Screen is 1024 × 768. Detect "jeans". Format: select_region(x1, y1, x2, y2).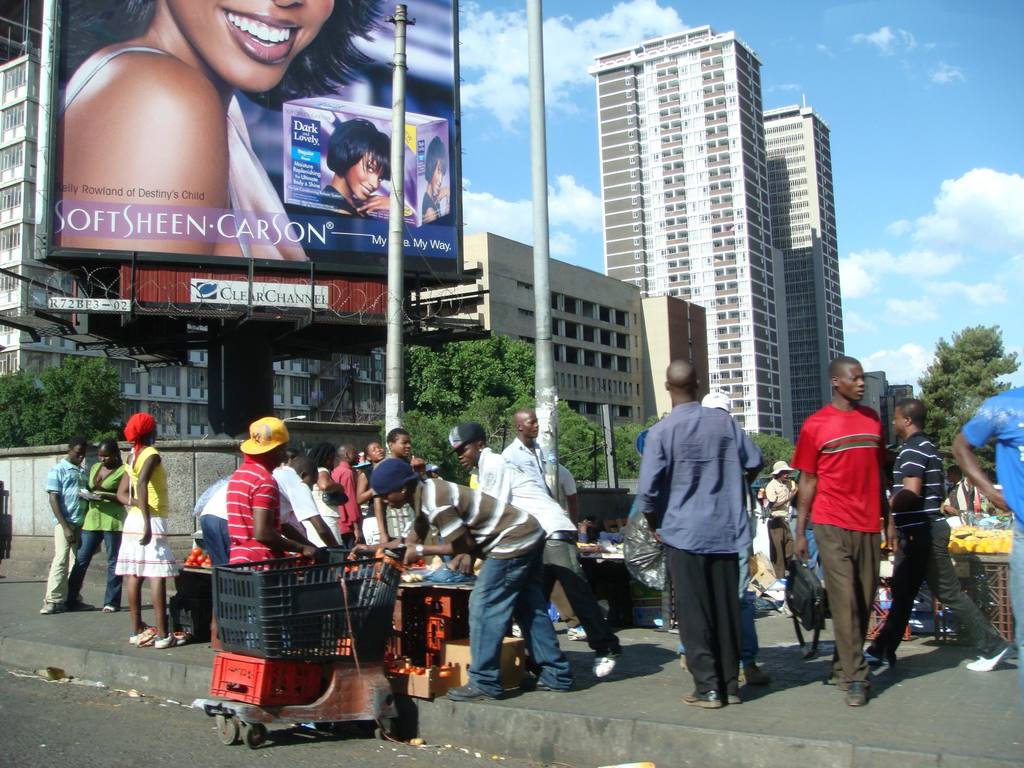
select_region(469, 540, 586, 707).
